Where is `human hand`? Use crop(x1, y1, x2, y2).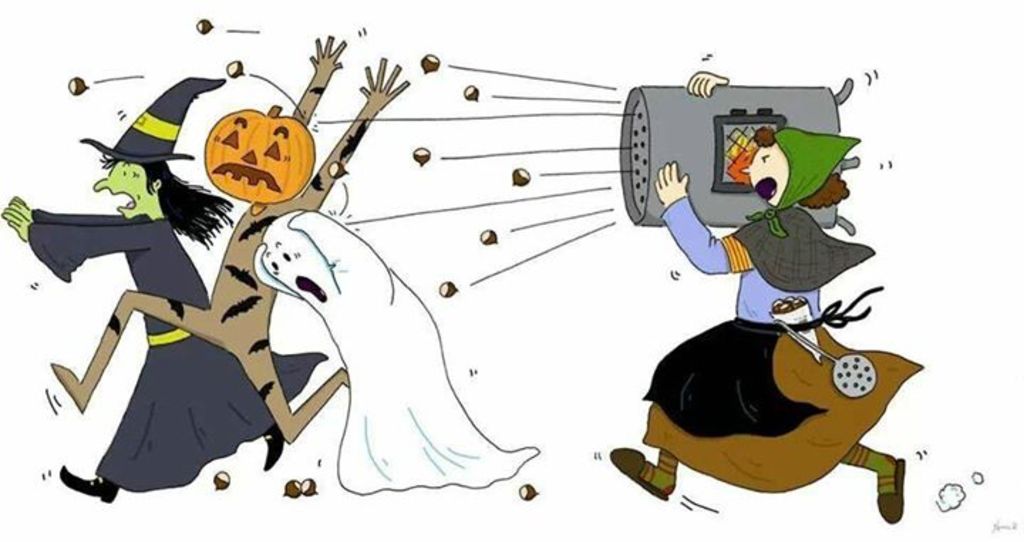
crop(6, 195, 31, 225).
